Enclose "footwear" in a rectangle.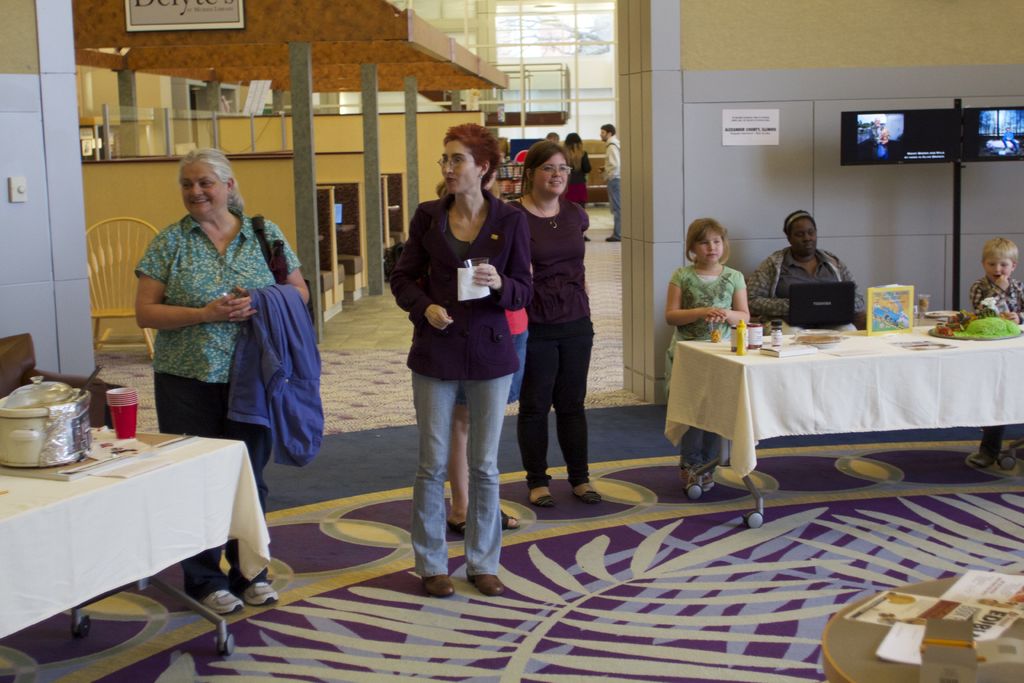
bbox=(467, 577, 503, 597).
